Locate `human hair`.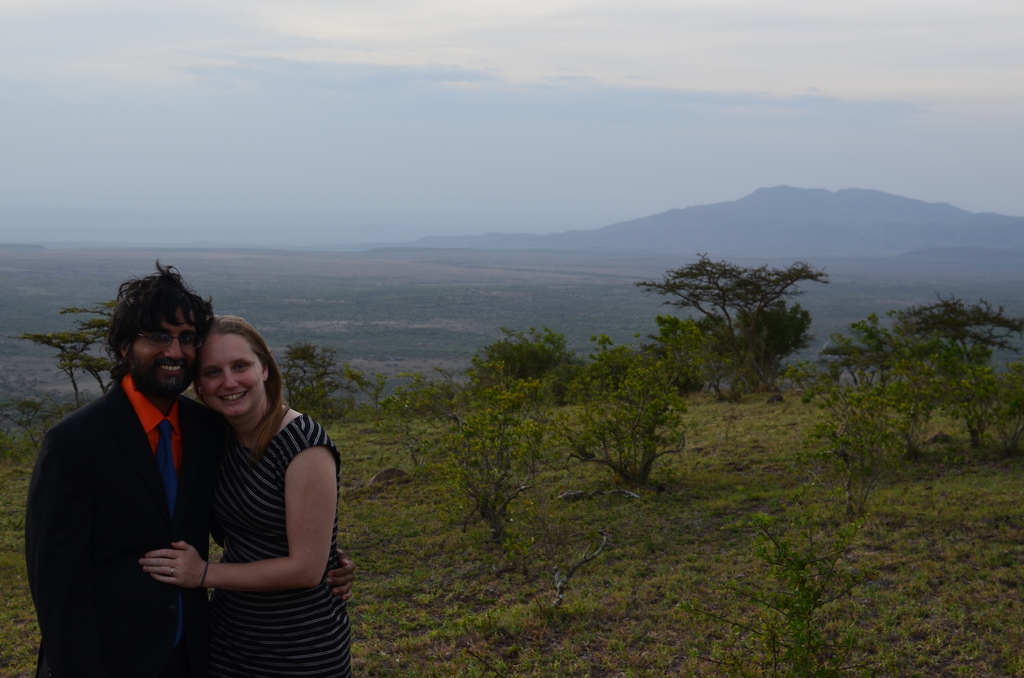
Bounding box: <region>101, 256, 219, 357</region>.
